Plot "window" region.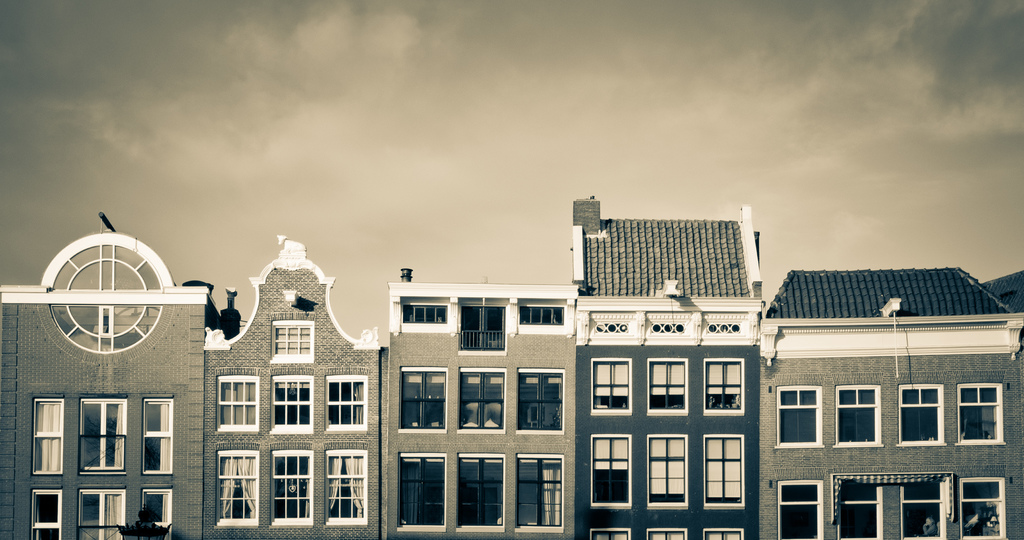
Plotted at 701 356 739 416.
